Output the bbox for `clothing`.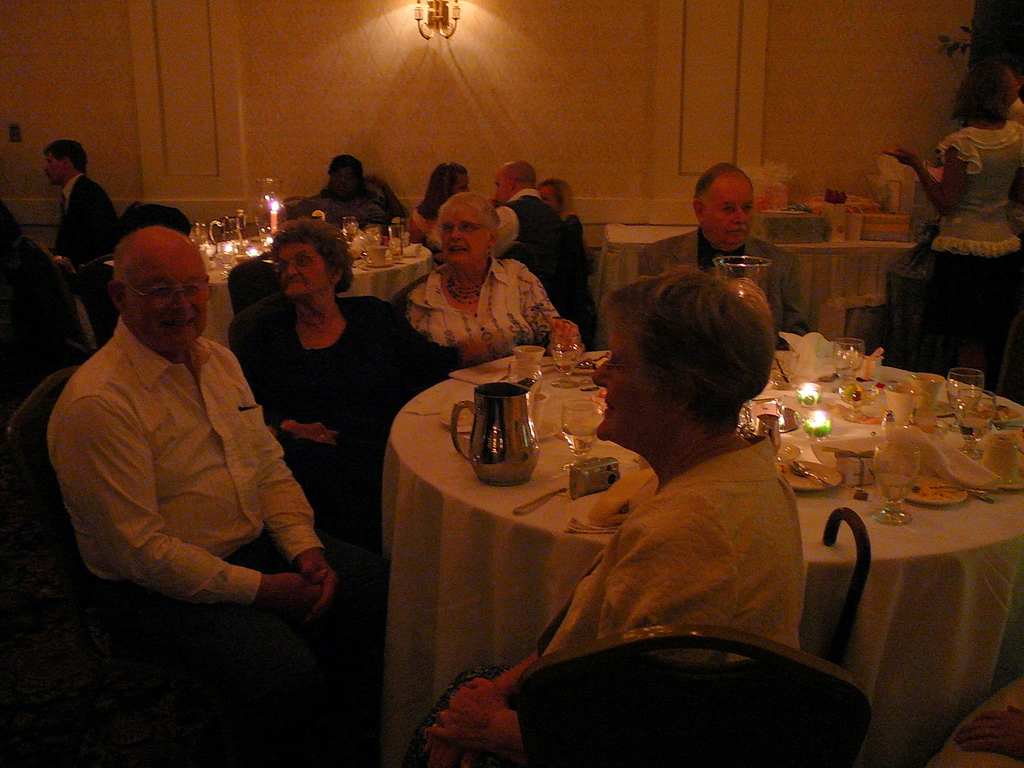
box(60, 280, 322, 650).
